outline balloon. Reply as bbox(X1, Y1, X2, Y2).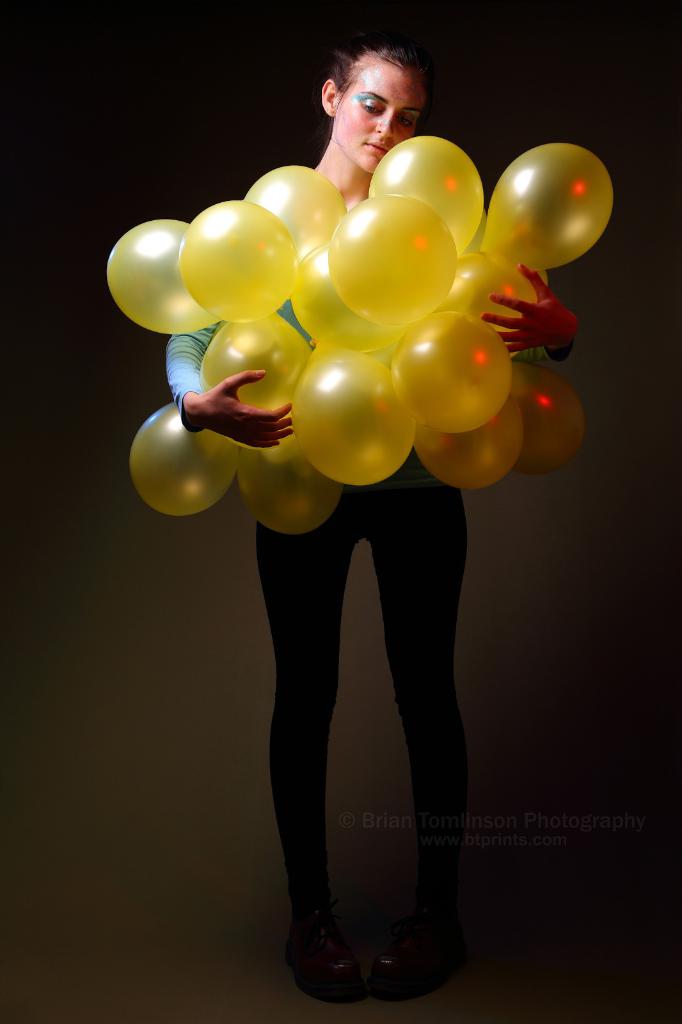
bbox(437, 259, 546, 357).
